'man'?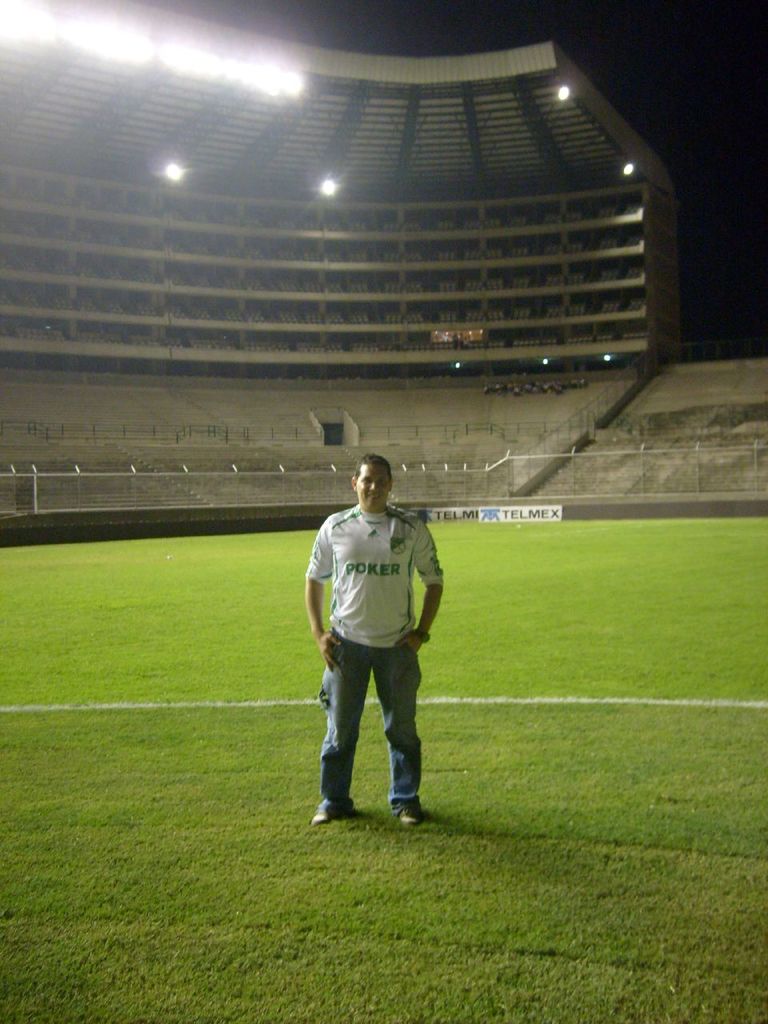
{"left": 307, "top": 481, "right": 445, "bottom": 828}
